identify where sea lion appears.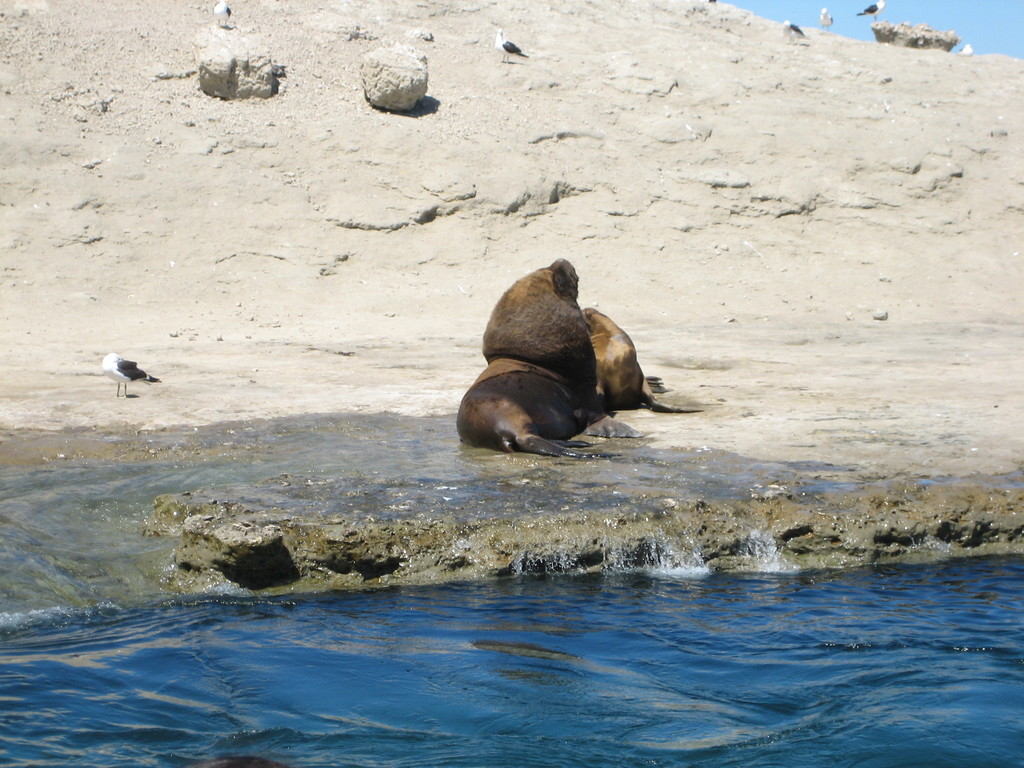
Appears at 454, 259, 635, 461.
